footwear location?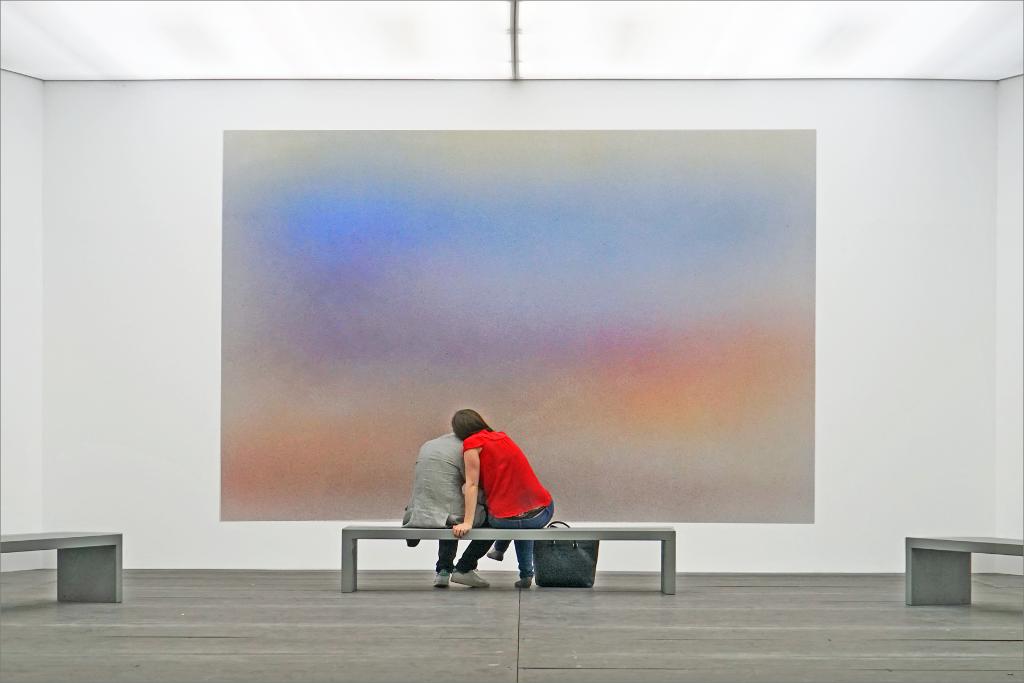
bbox(438, 572, 450, 585)
